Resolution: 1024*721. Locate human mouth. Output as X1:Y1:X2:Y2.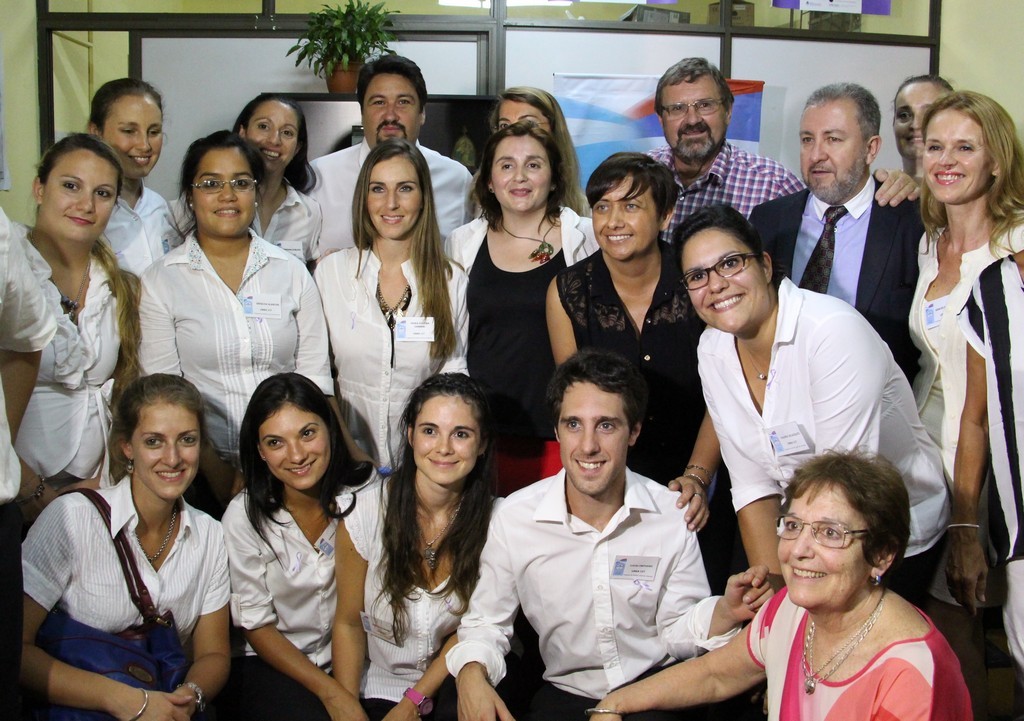
935:176:966:186.
